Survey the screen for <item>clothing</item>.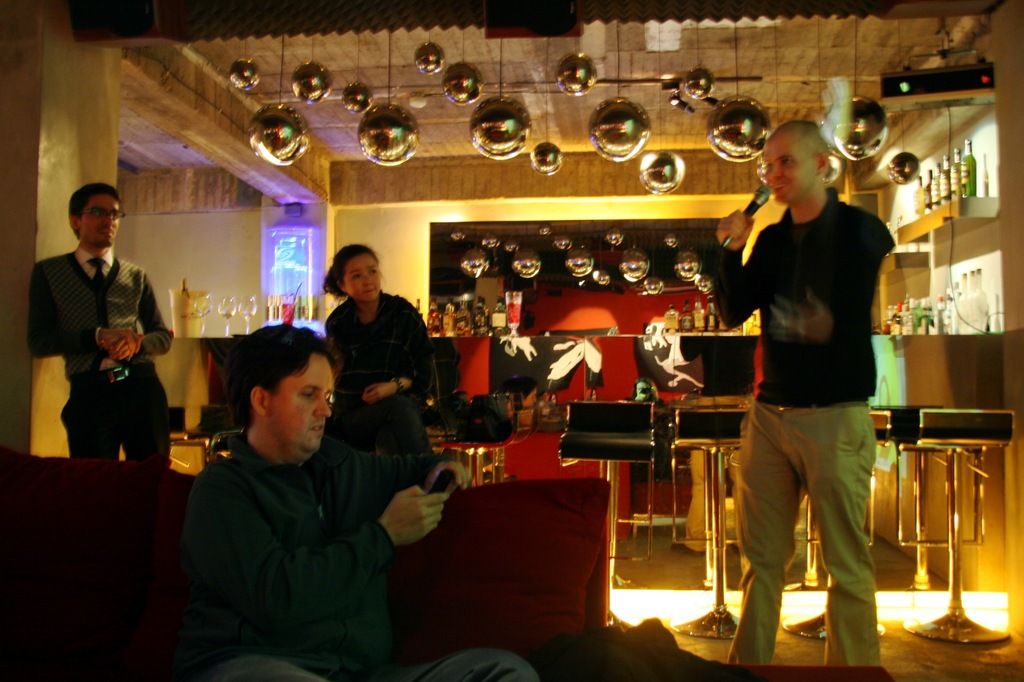
Survey found: [left=29, top=247, right=181, bottom=476].
